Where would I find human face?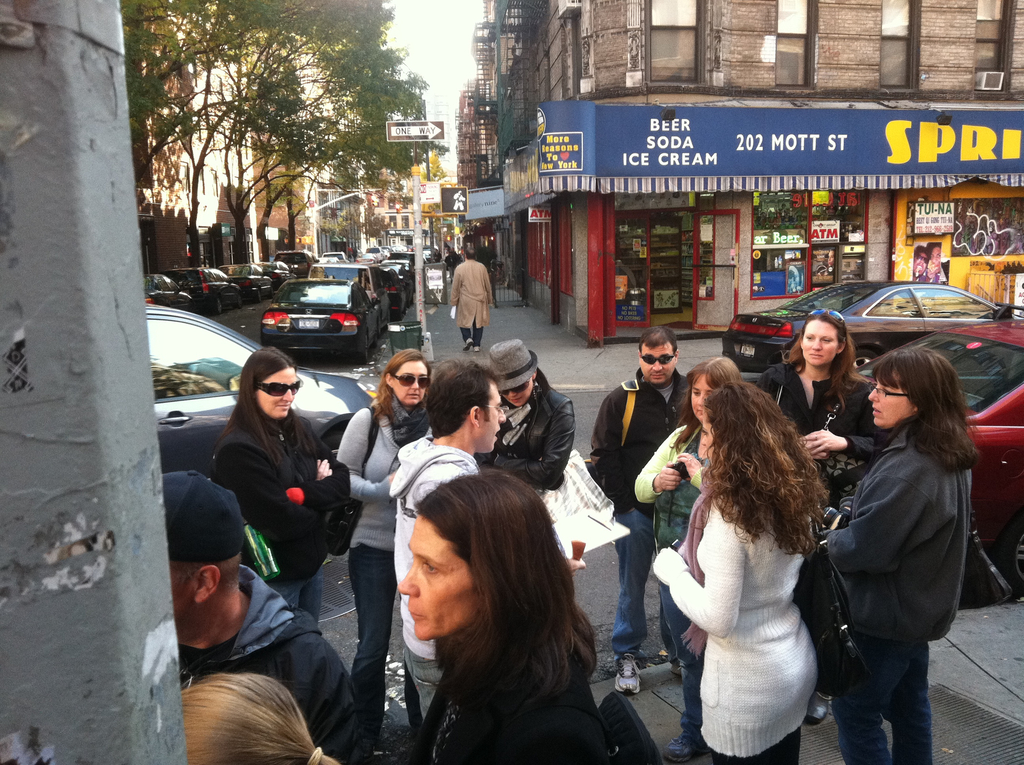
At {"x1": 503, "y1": 381, "x2": 536, "y2": 407}.
